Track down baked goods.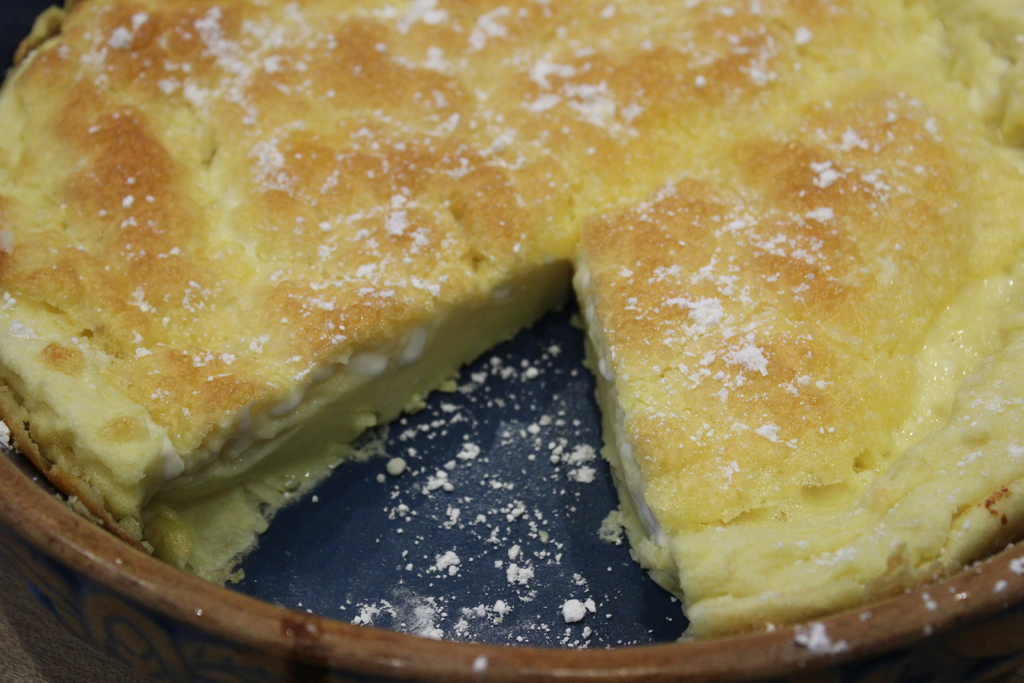
Tracked to detection(111, 0, 971, 682).
